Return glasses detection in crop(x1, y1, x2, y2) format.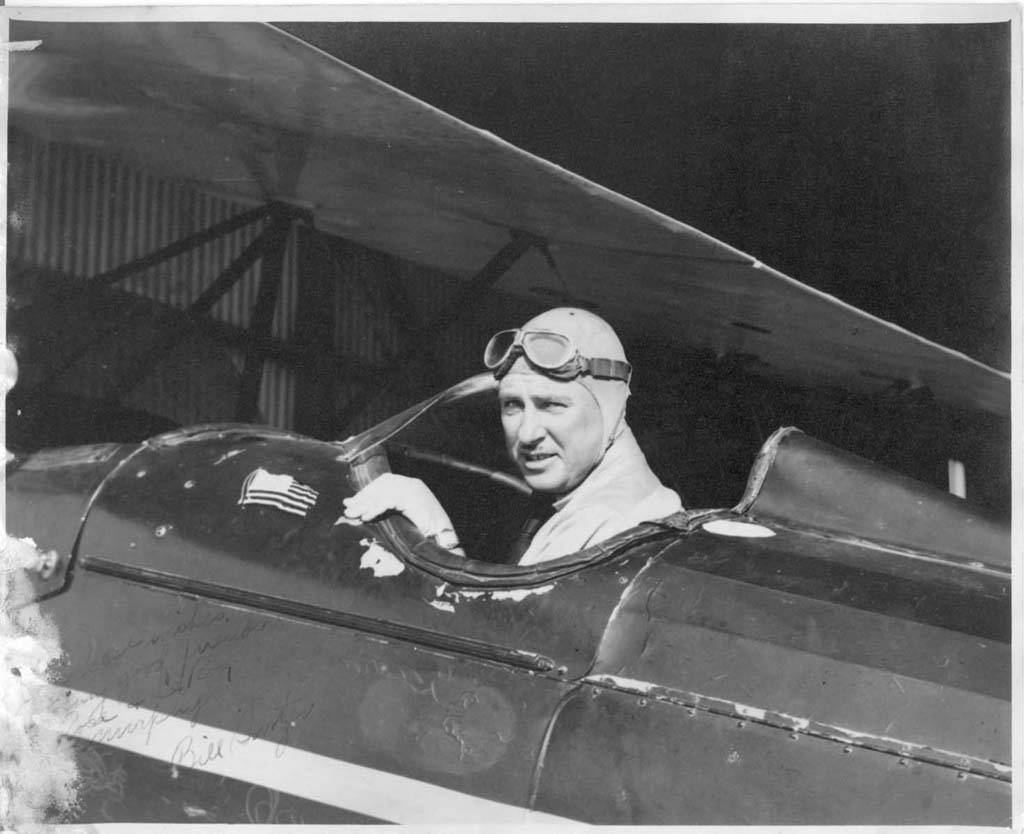
crop(478, 325, 632, 381).
